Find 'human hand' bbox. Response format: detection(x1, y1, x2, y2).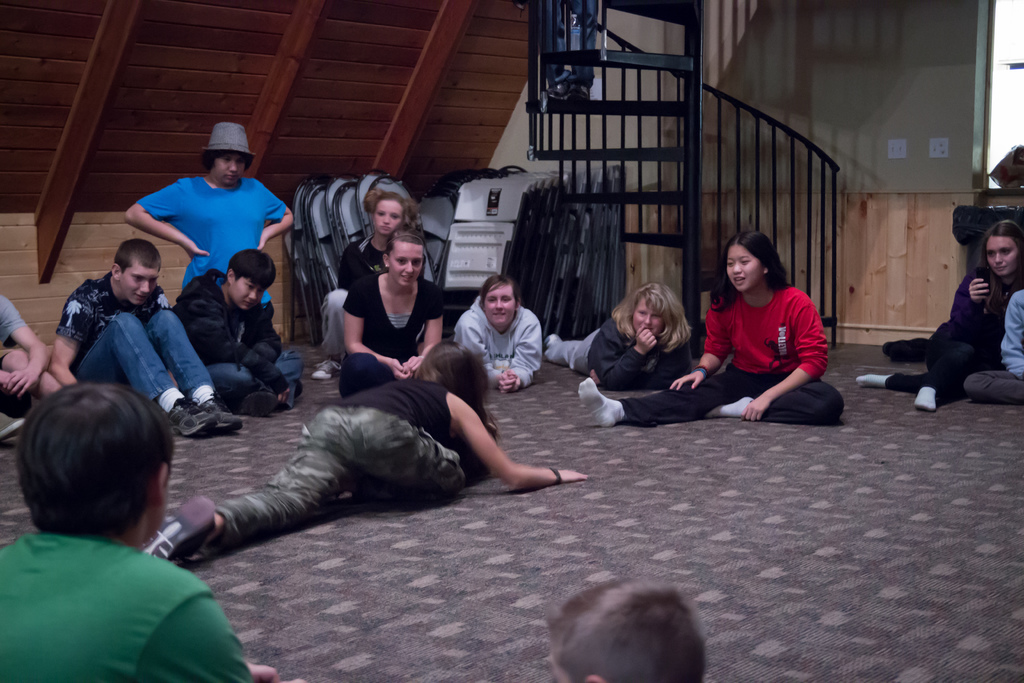
detection(276, 385, 292, 409).
